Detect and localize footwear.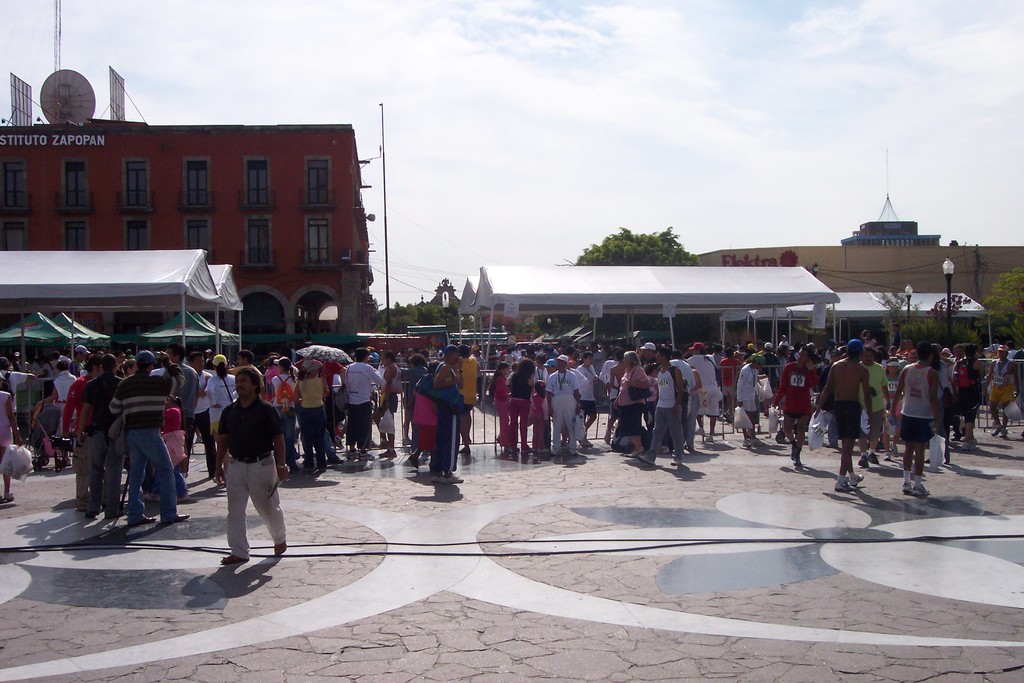
Localized at crop(790, 438, 799, 453).
